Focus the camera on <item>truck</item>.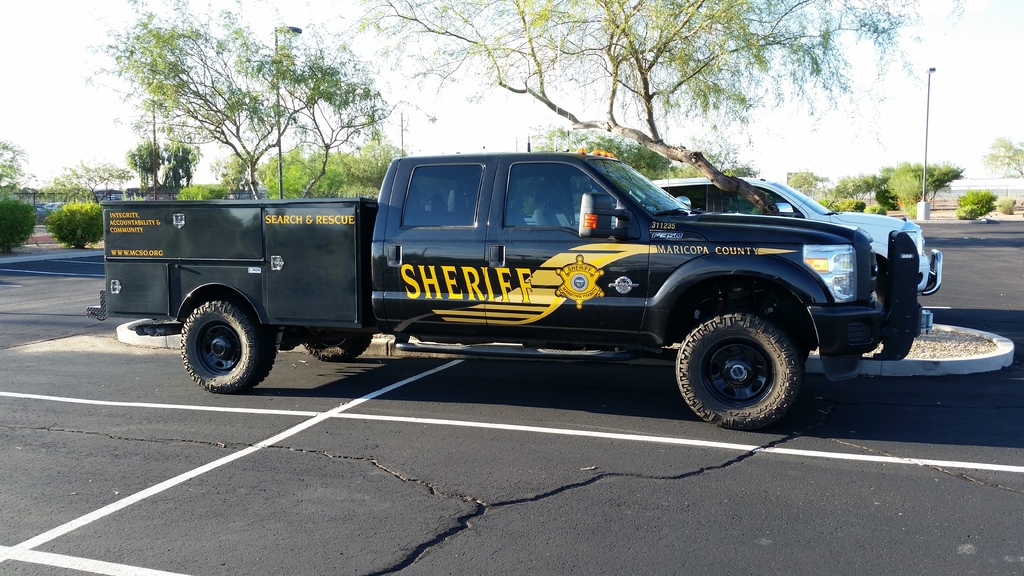
Focus region: {"x1": 92, "y1": 138, "x2": 998, "y2": 422}.
